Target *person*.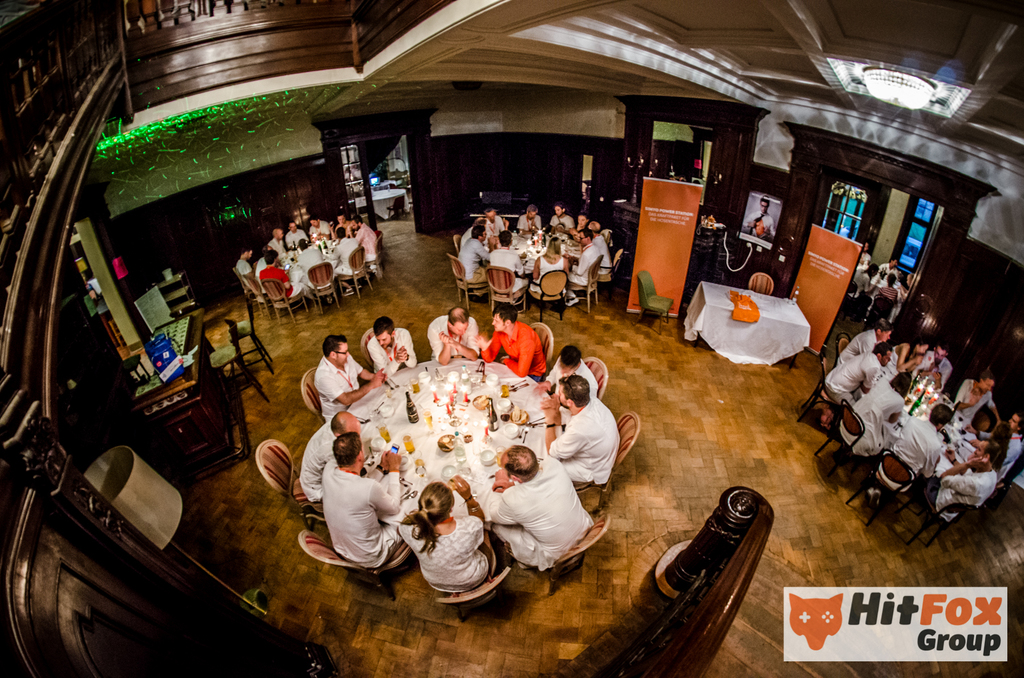
Target region: detection(330, 225, 363, 283).
